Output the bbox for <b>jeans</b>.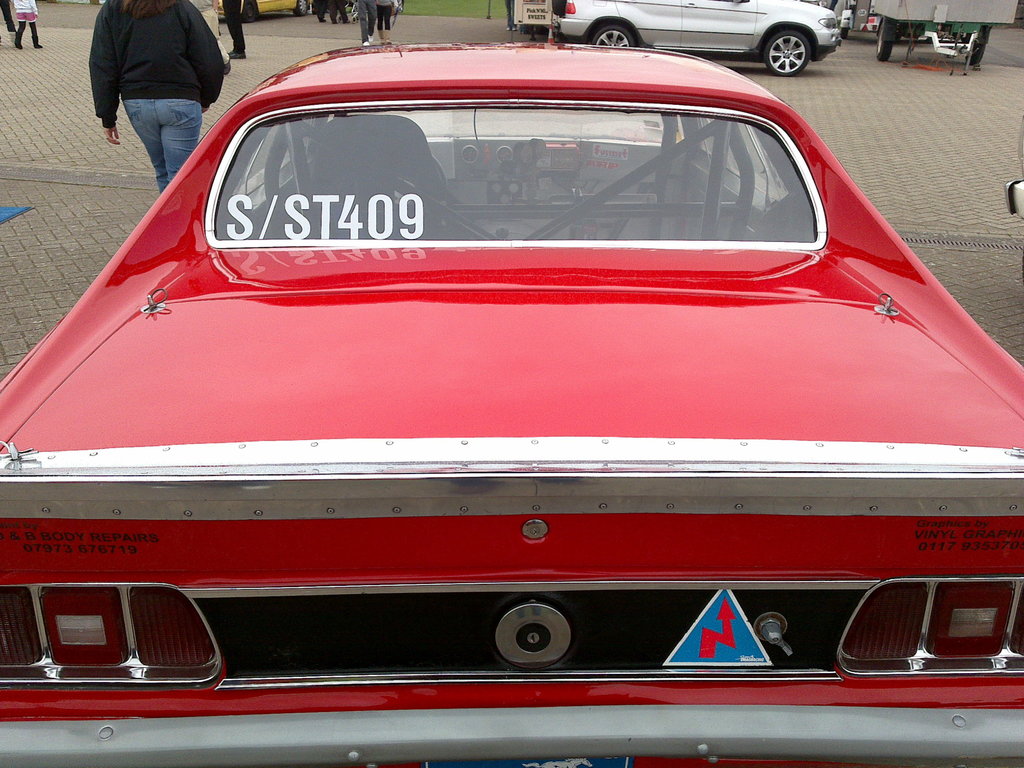
rect(376, 4, 392, 27).
